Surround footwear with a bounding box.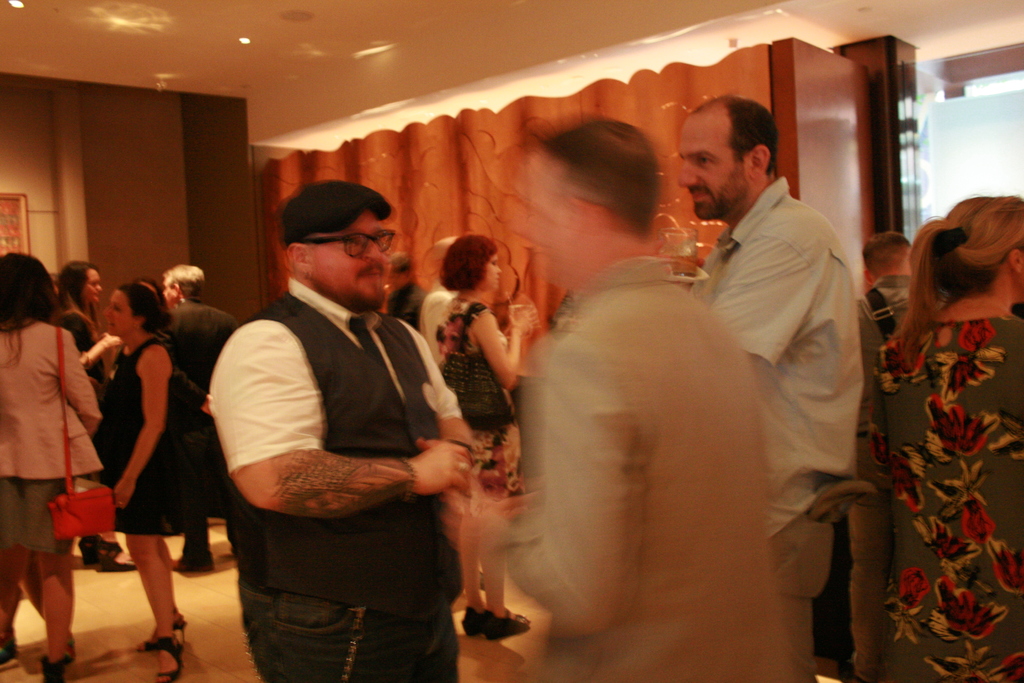
rect(38, 653, 72, 682).
